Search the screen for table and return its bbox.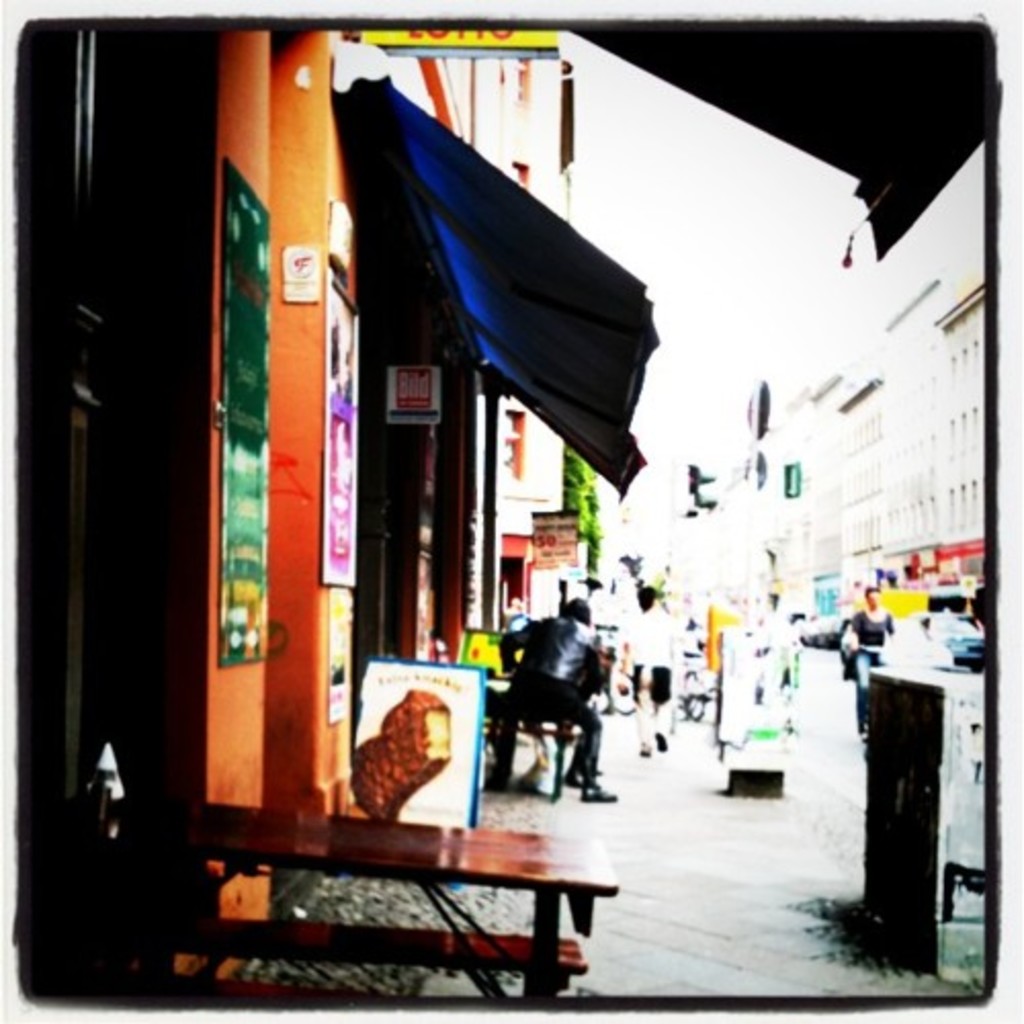
Found: (158,813,635,999).
